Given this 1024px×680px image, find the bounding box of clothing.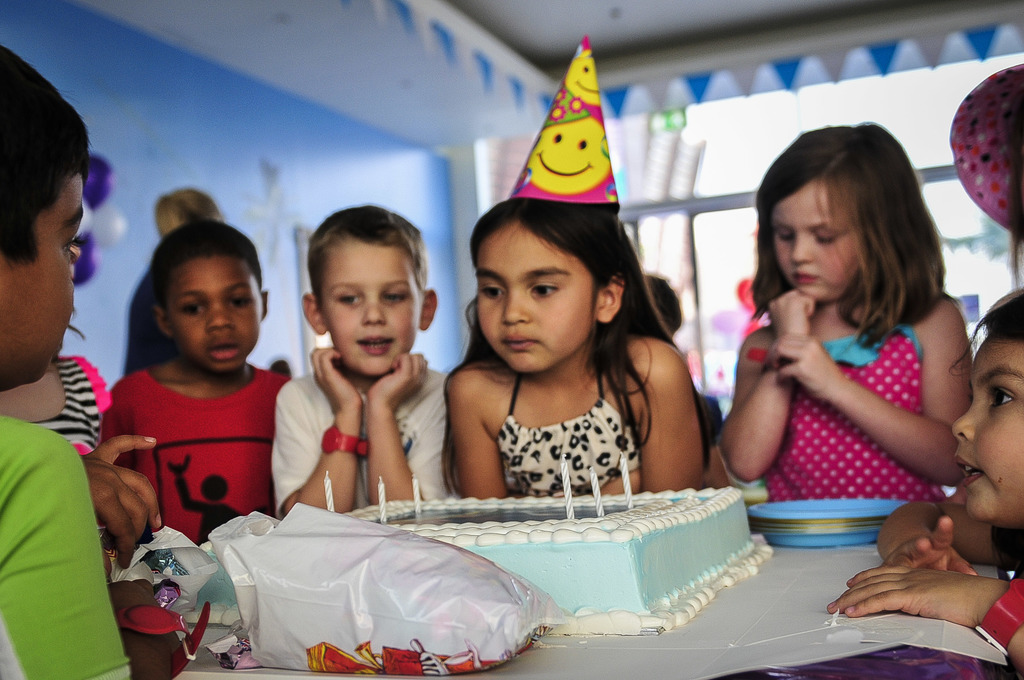
765 314 948 498.
